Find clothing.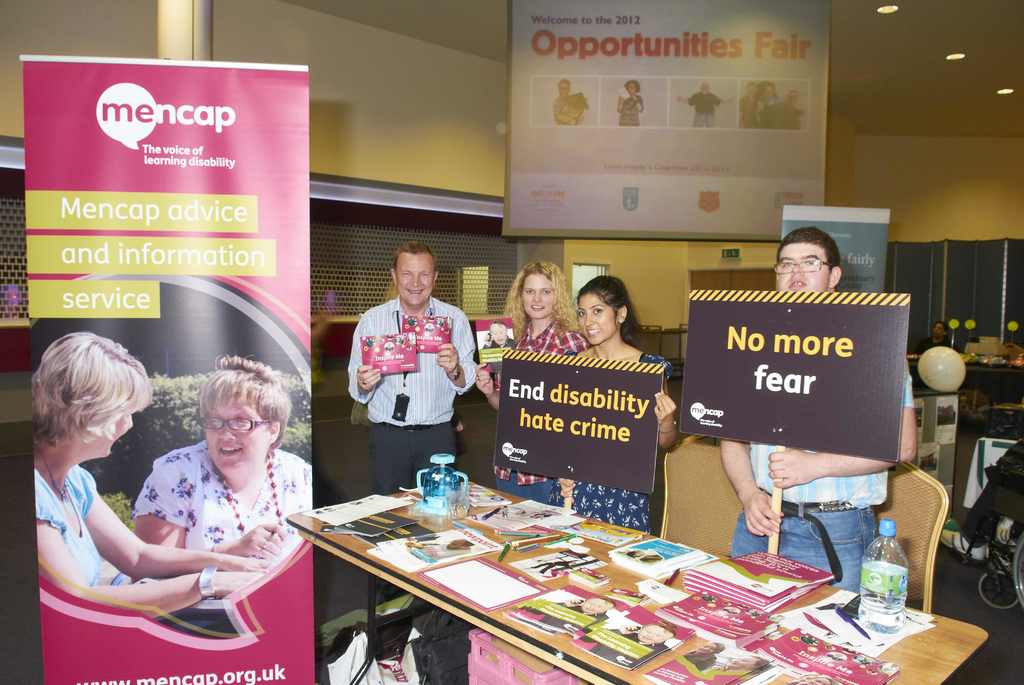
(28,466,92,600).
